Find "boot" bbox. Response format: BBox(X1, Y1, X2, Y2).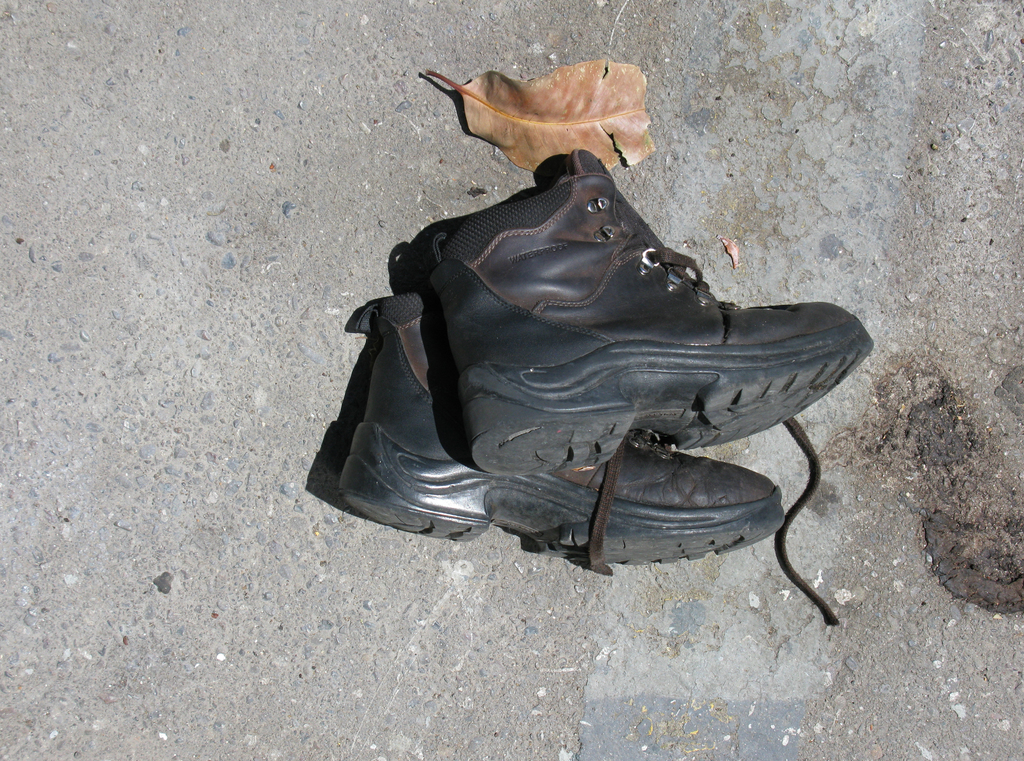
BBox(427, 148, 869, 476).
